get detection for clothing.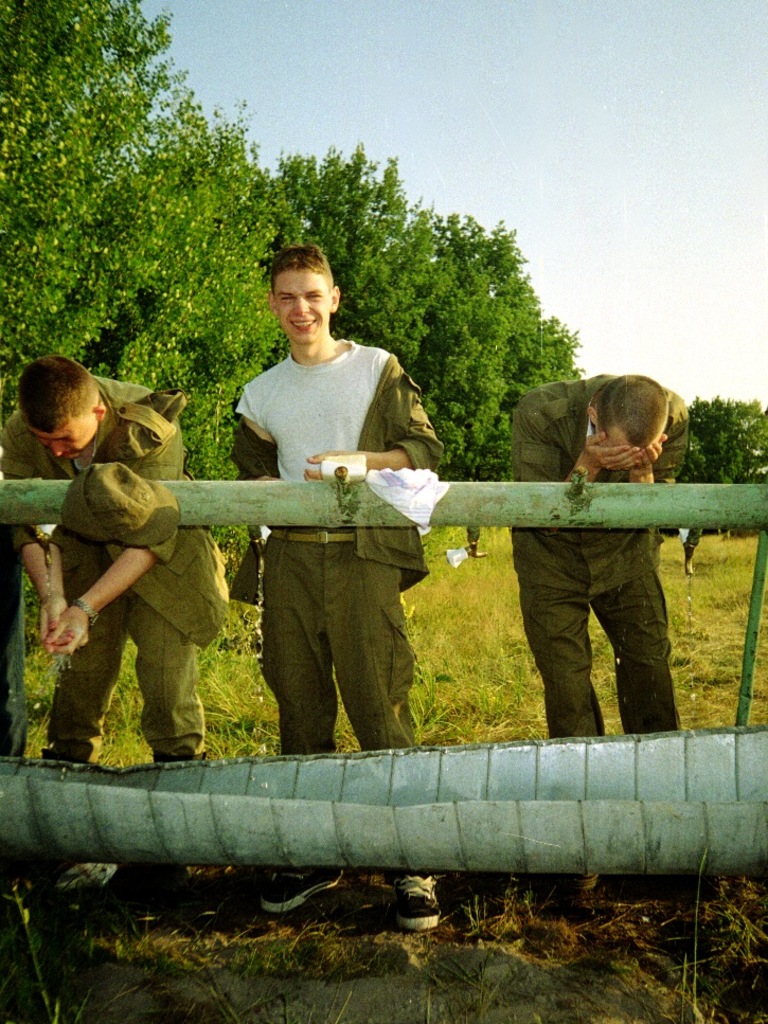
Detection: {"x1": 0, "y1": 374, "x2": 236, "y2": 760}.
